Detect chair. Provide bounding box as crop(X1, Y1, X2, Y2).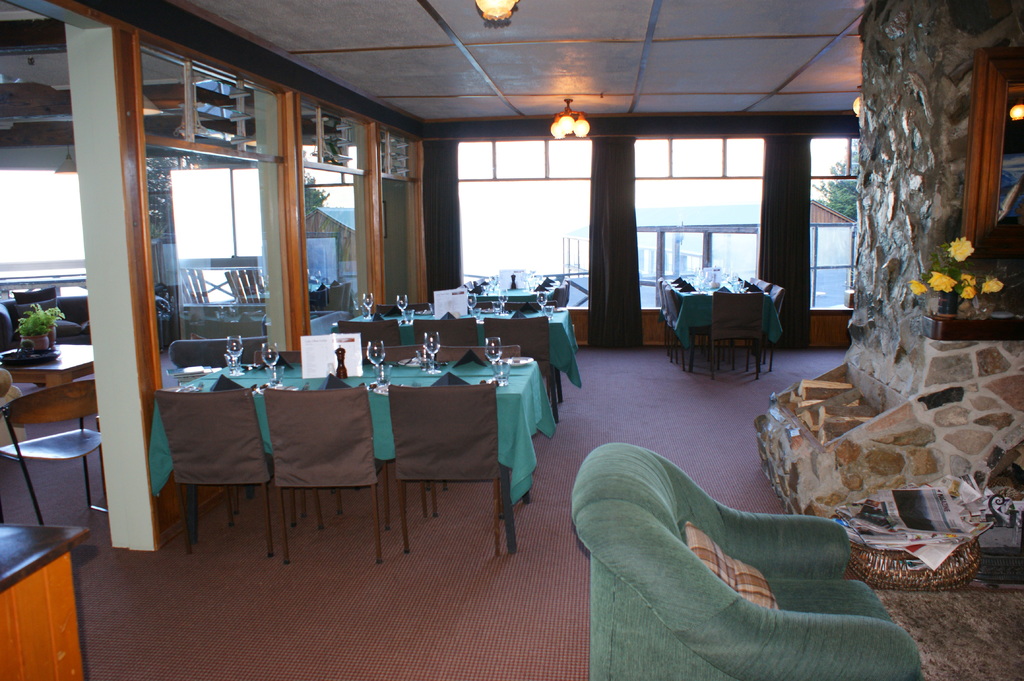
crop(383, 383, 514, 557).
